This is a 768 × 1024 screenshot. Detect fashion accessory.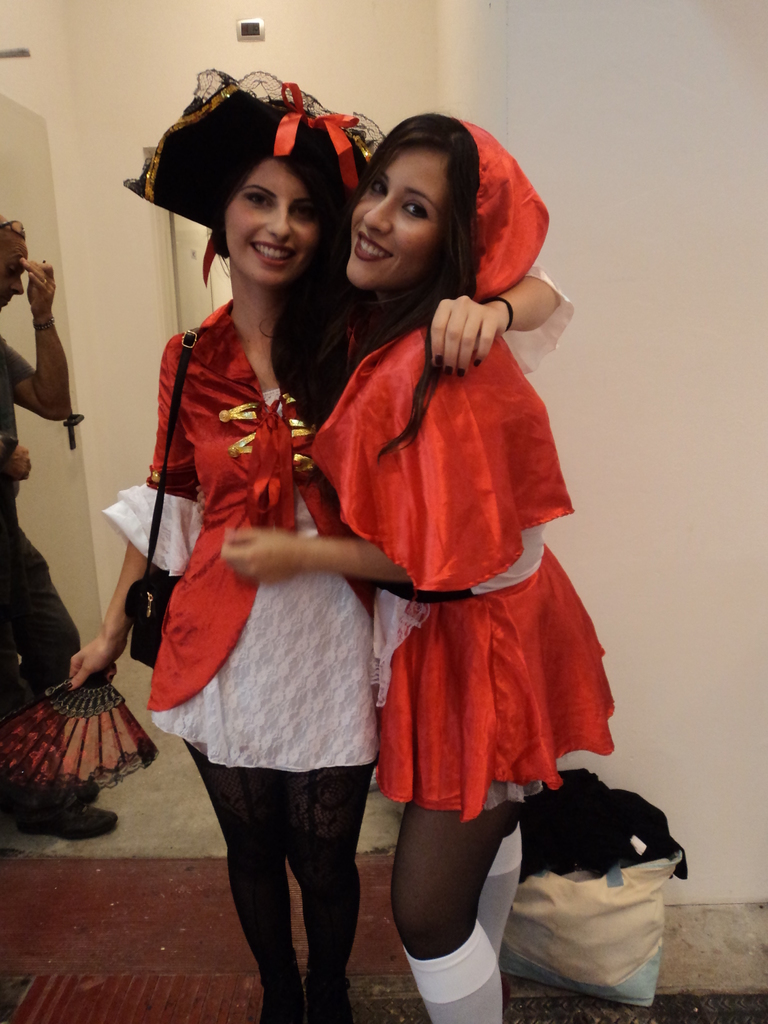
pyautogui.locateOnScreen(38, 277, 49, 285).
